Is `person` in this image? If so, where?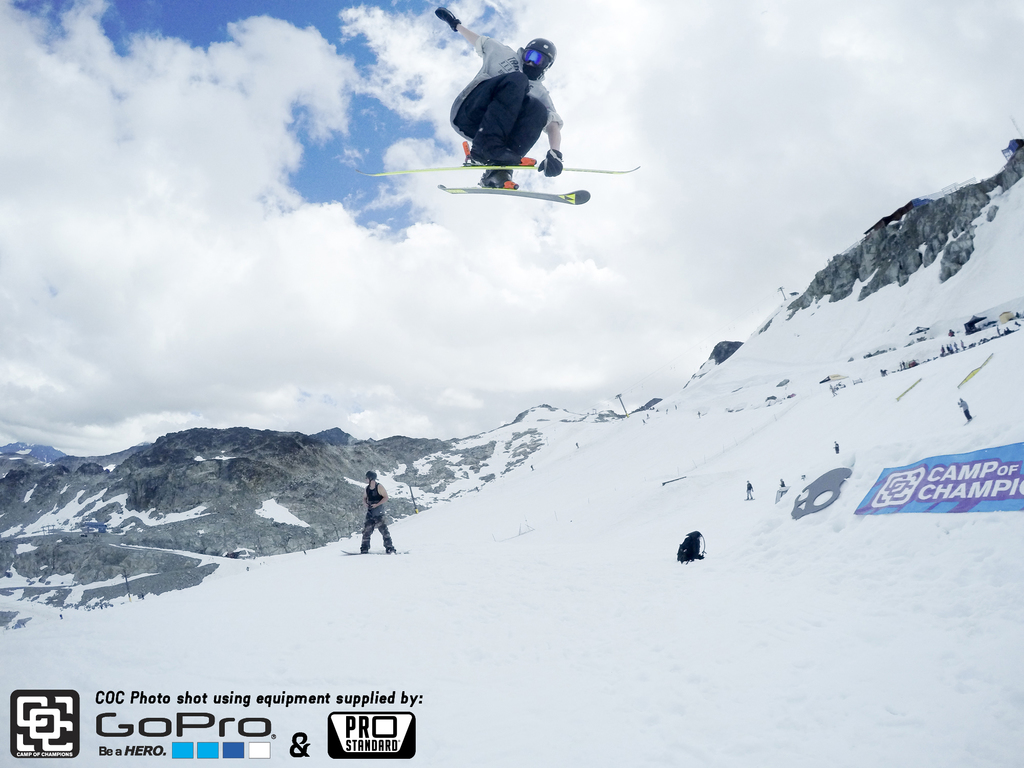
Yes, at left=831, top=440, right=842, bottom=457.
